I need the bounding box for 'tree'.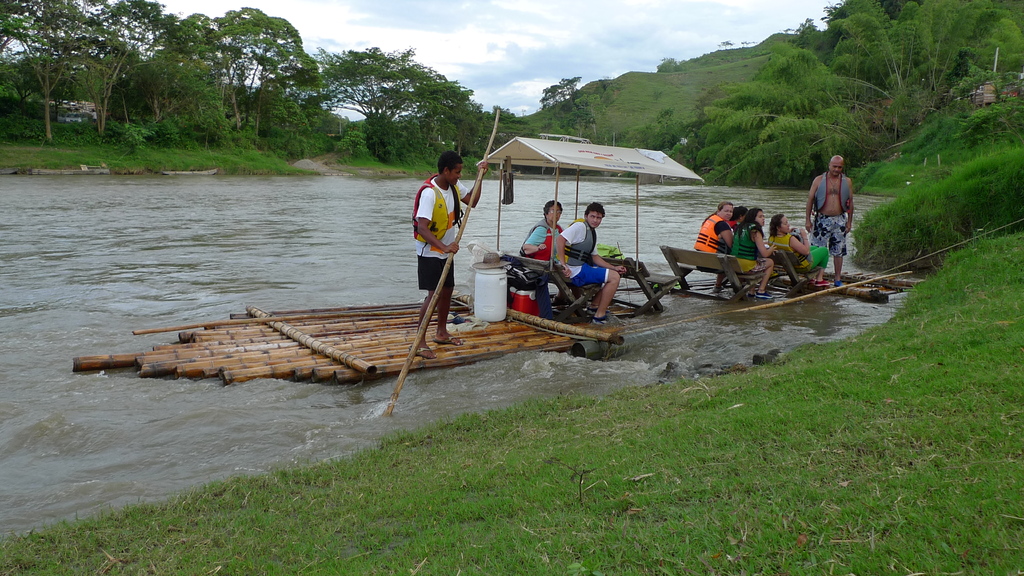
Here it is: rect(0, 0, 118, 150).
